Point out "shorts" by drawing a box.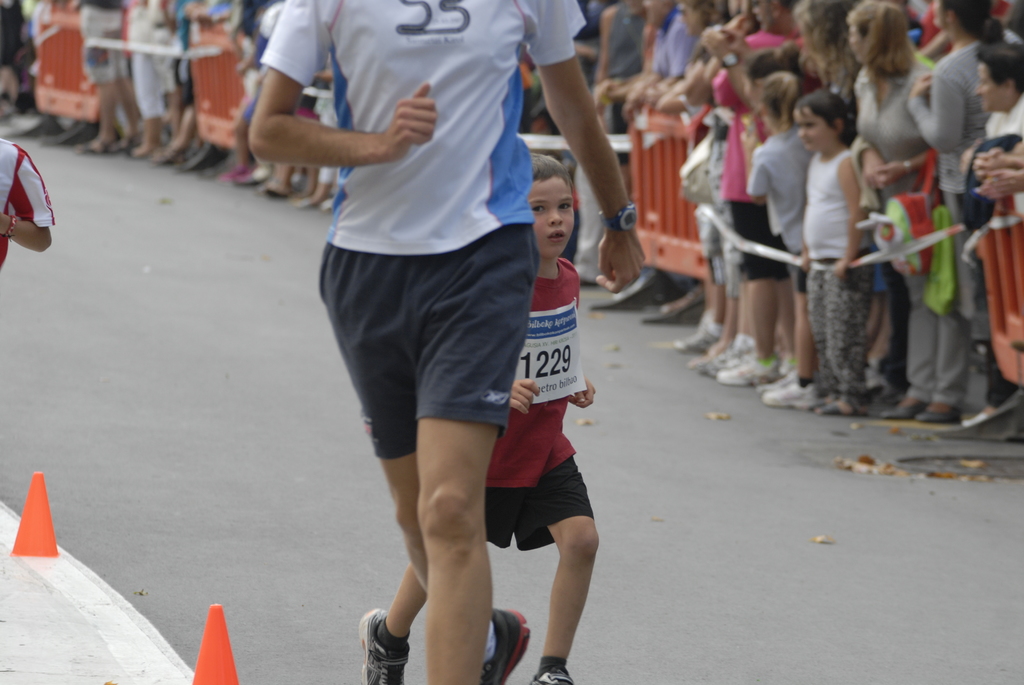
region(729, 198, 792, 280).
